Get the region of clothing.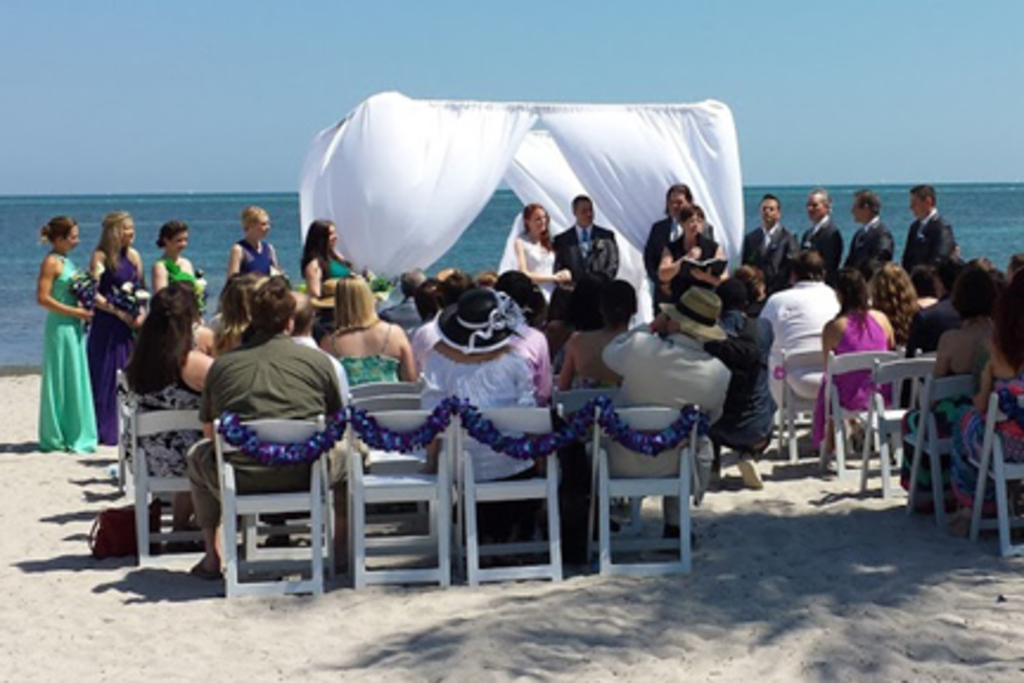
36 251 104 451.
